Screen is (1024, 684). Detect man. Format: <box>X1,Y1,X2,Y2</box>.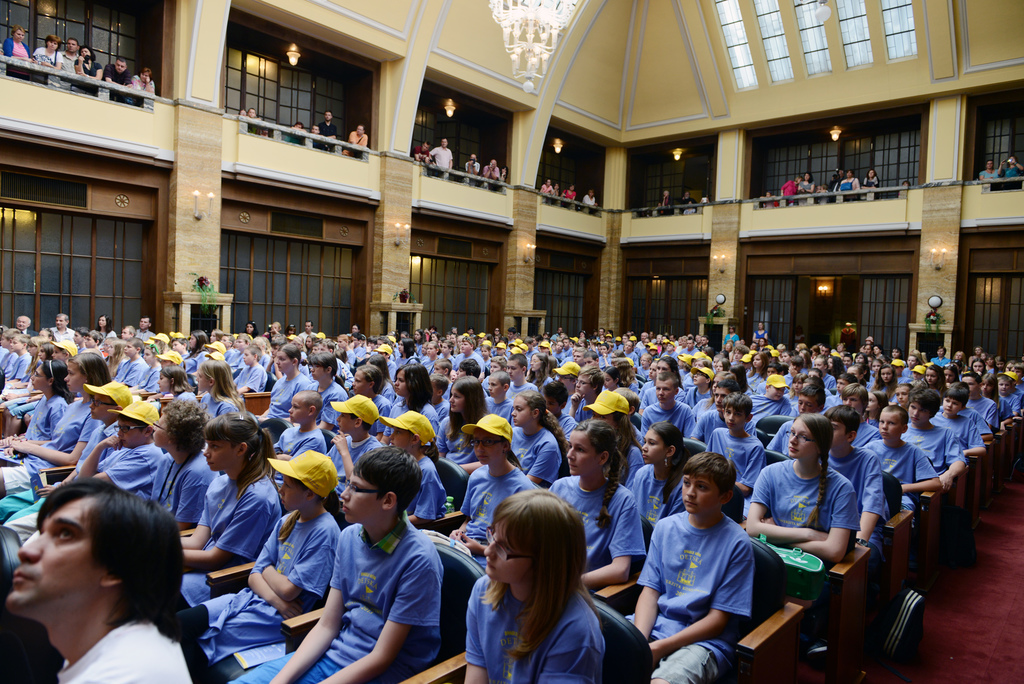
<box>48,313,79,345</box>.
